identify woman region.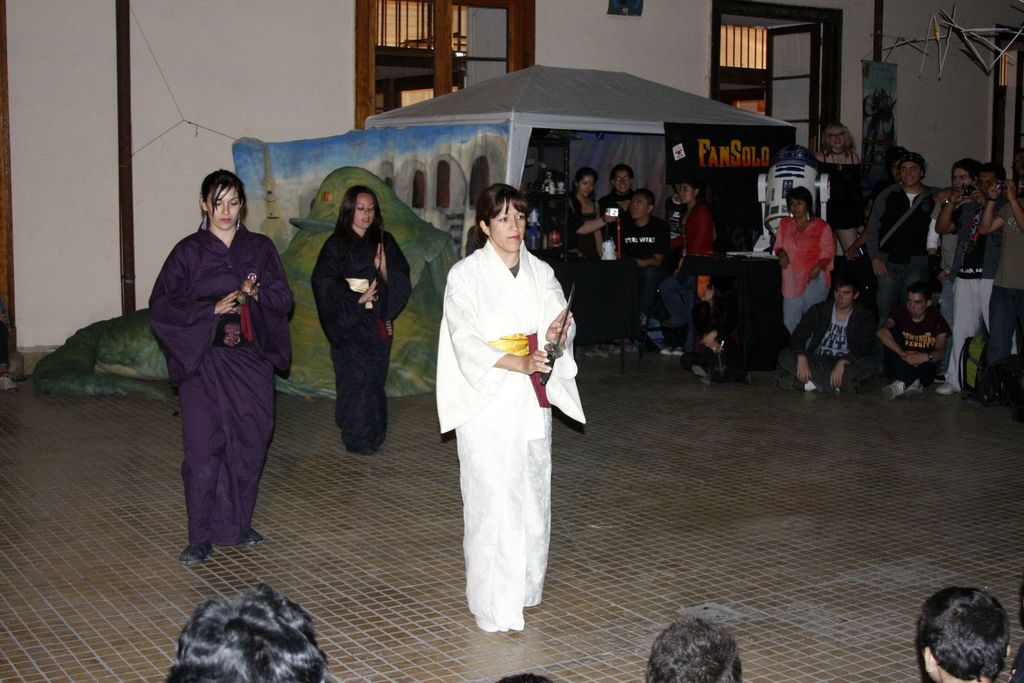
Region: select_region(927, 155, 979, 331).
